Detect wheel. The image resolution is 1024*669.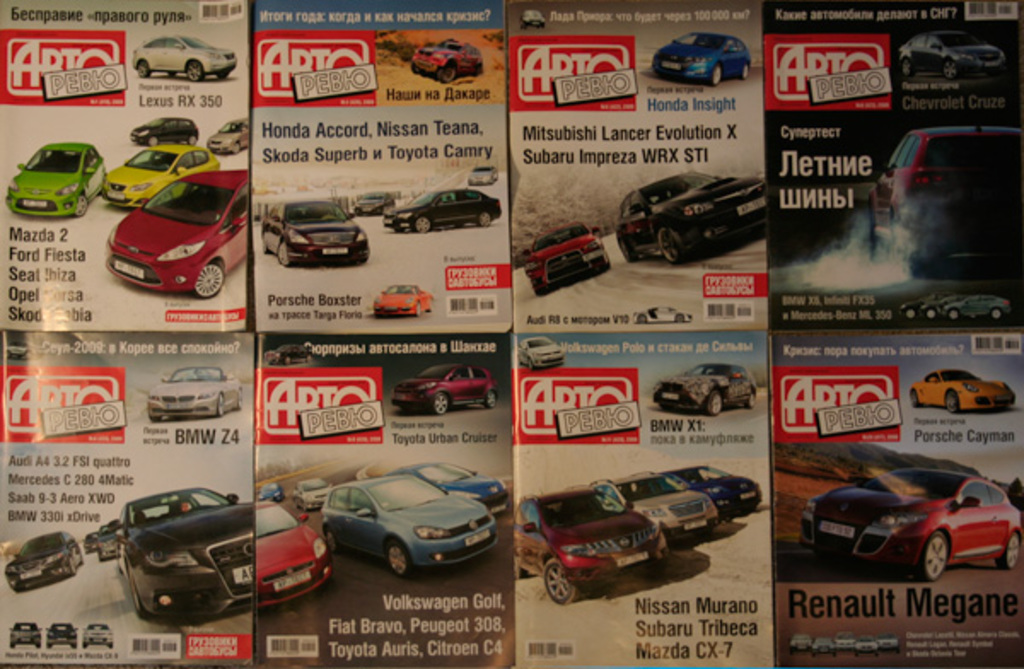
(73,195,85,213).
